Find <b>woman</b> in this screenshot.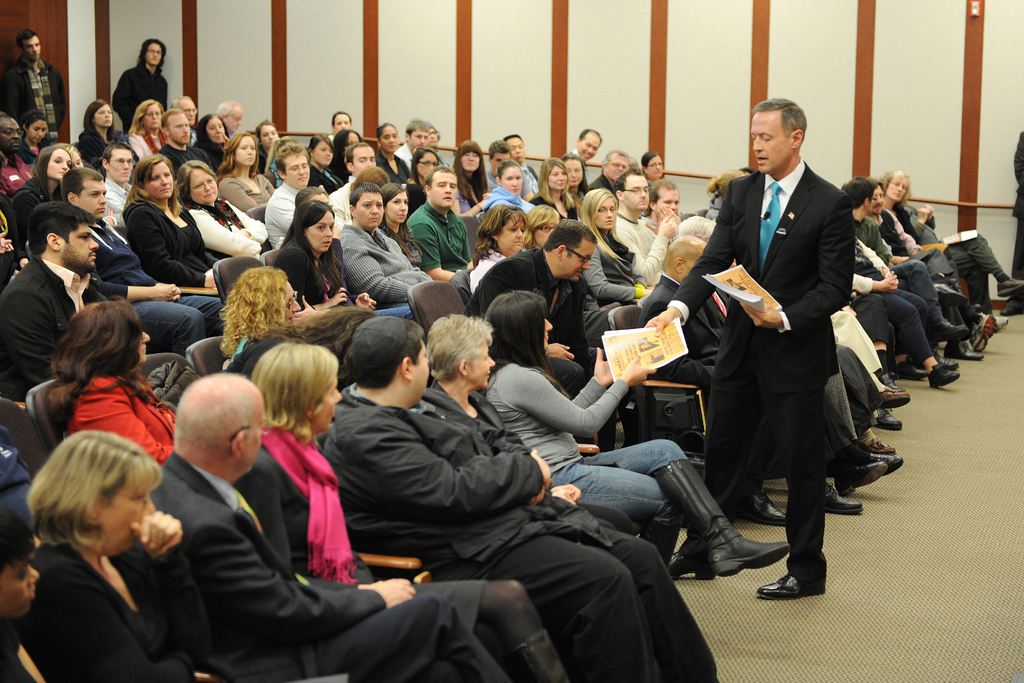
The bounding box for <b>woman</b> is x1=477 y1=291 x2=797 y2=582.
